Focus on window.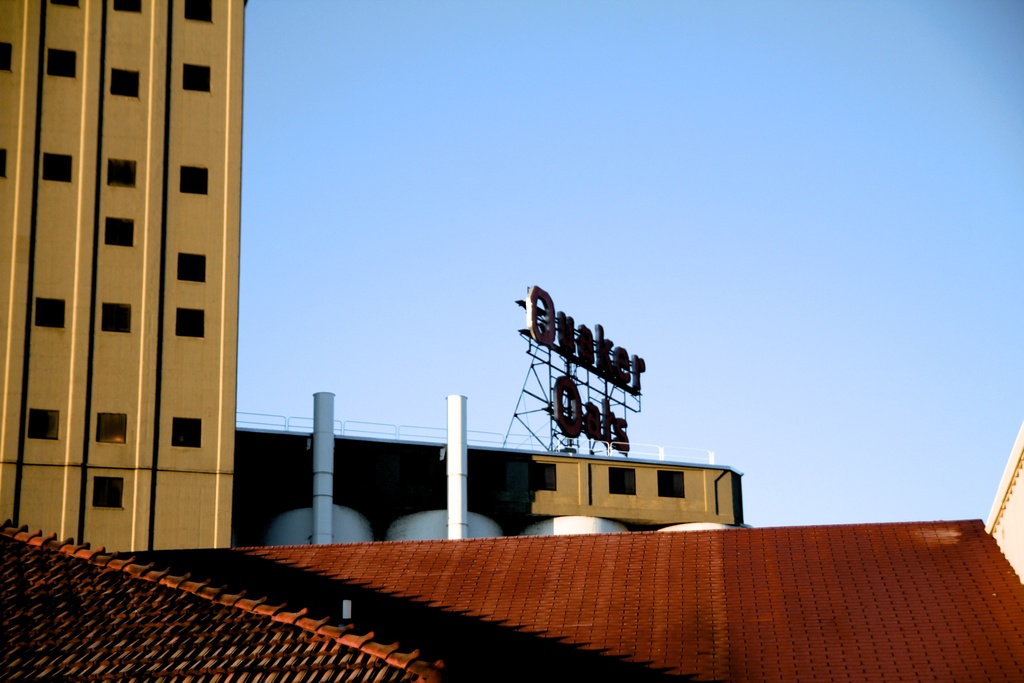
Focused at 114,0,144,15.
